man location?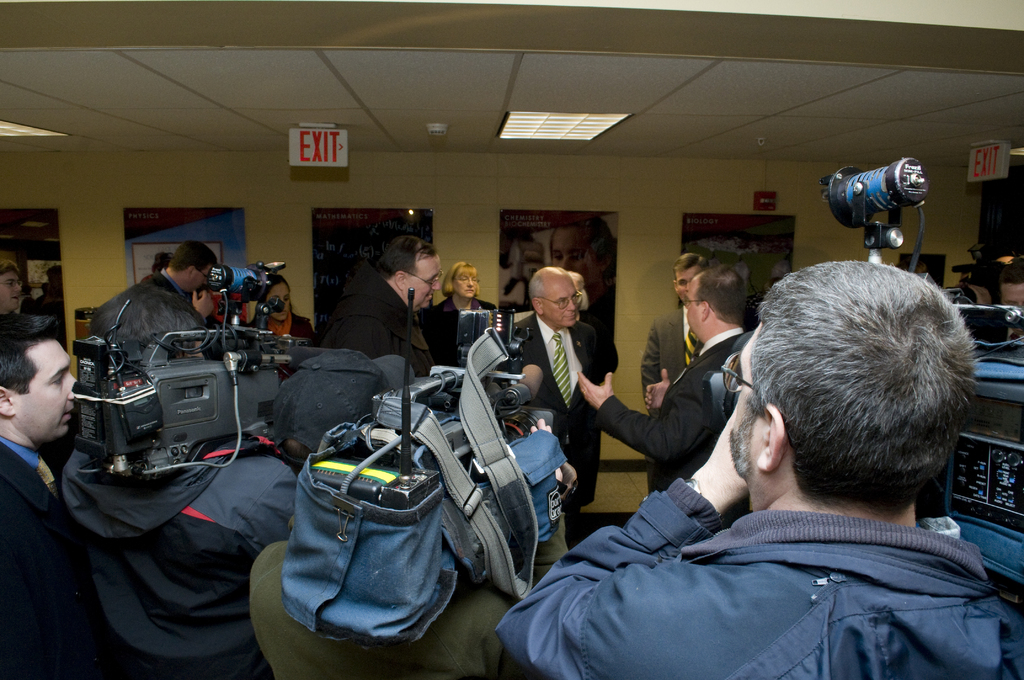
bbox=(0, 248, 19, 318)
